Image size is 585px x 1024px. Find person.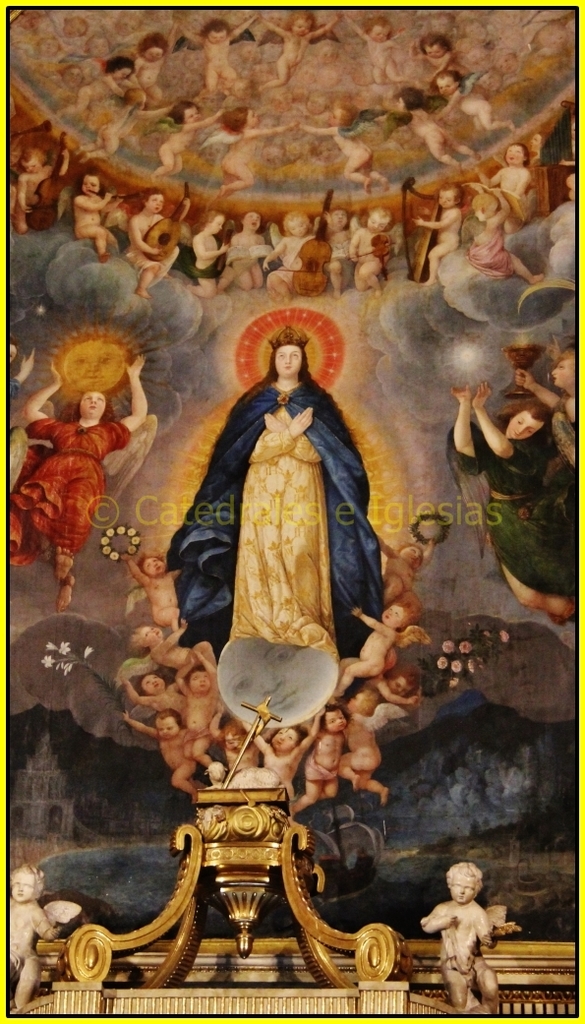
bbox=[133, 16, 182, 106].
